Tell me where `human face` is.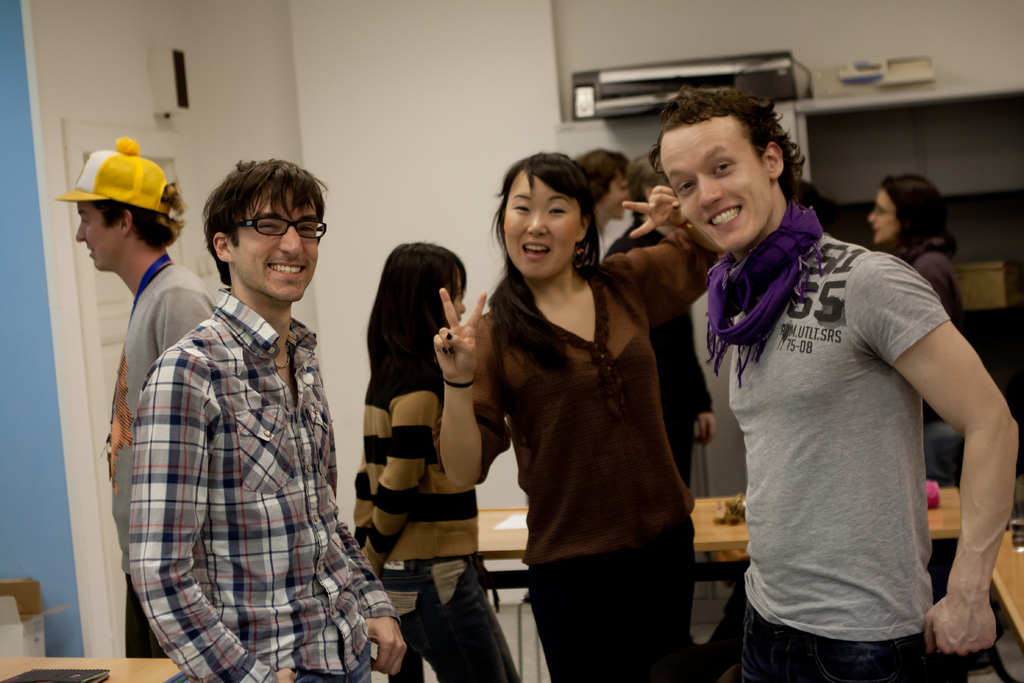
`human face` is at 665,117,769,243.
